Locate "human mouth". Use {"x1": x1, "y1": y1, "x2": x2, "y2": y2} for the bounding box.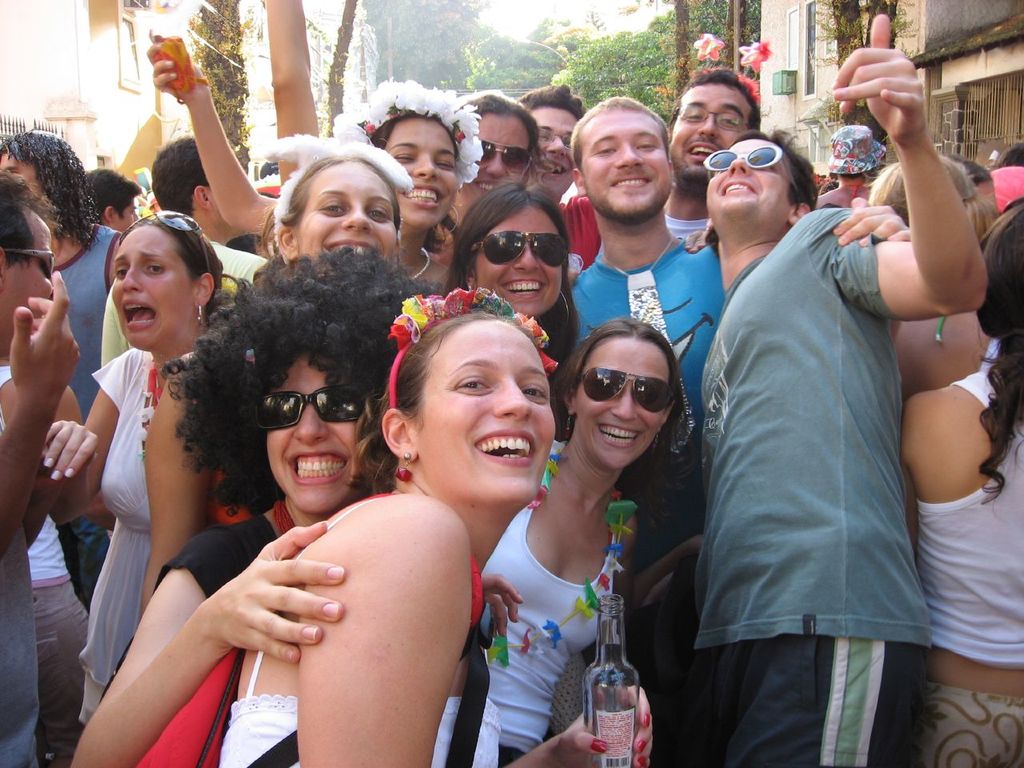
{"x1": 721, "y1": 179, "x2": 757, "y2": 194}.
